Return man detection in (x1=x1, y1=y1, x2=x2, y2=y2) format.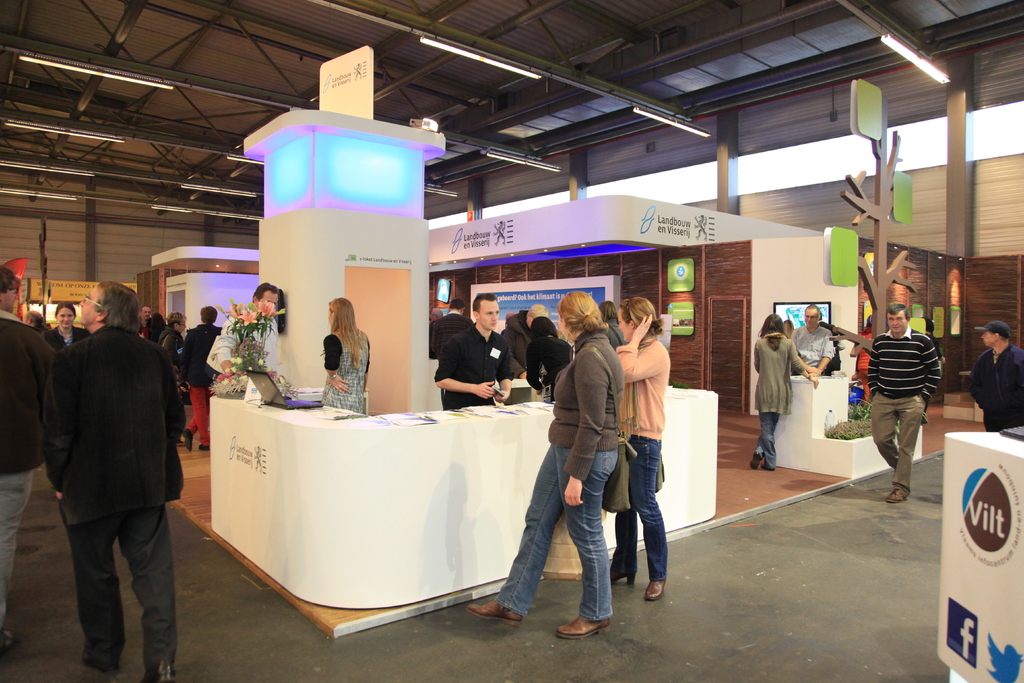
(x1=40, y1=279, x2=198, y2=675).
